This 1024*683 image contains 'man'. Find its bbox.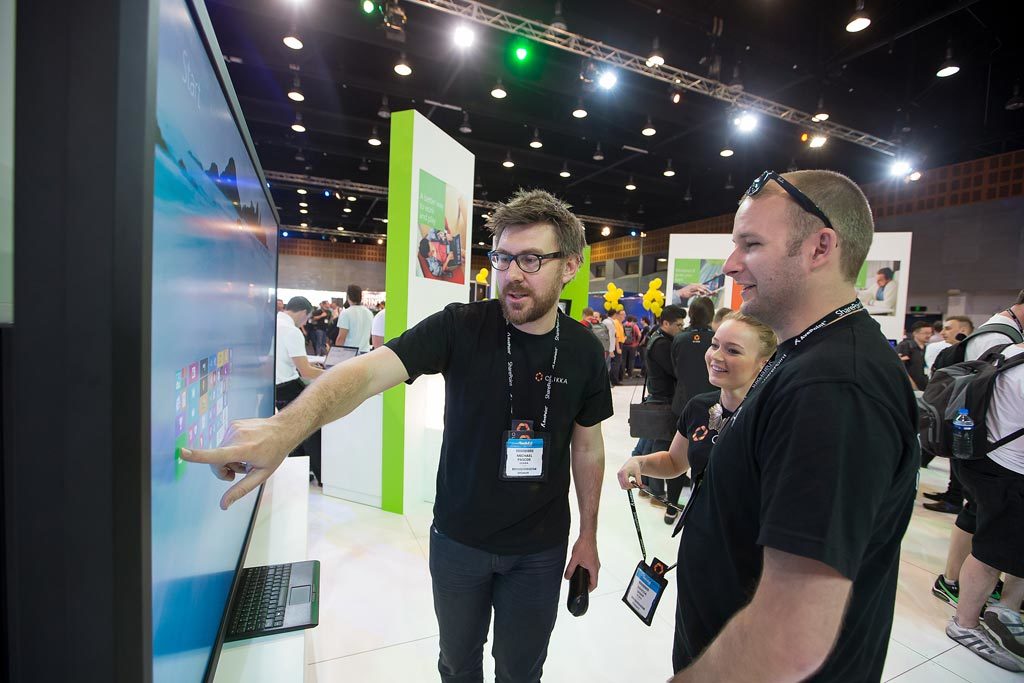
[left=934, top=292, right=1023, bottom=611].
